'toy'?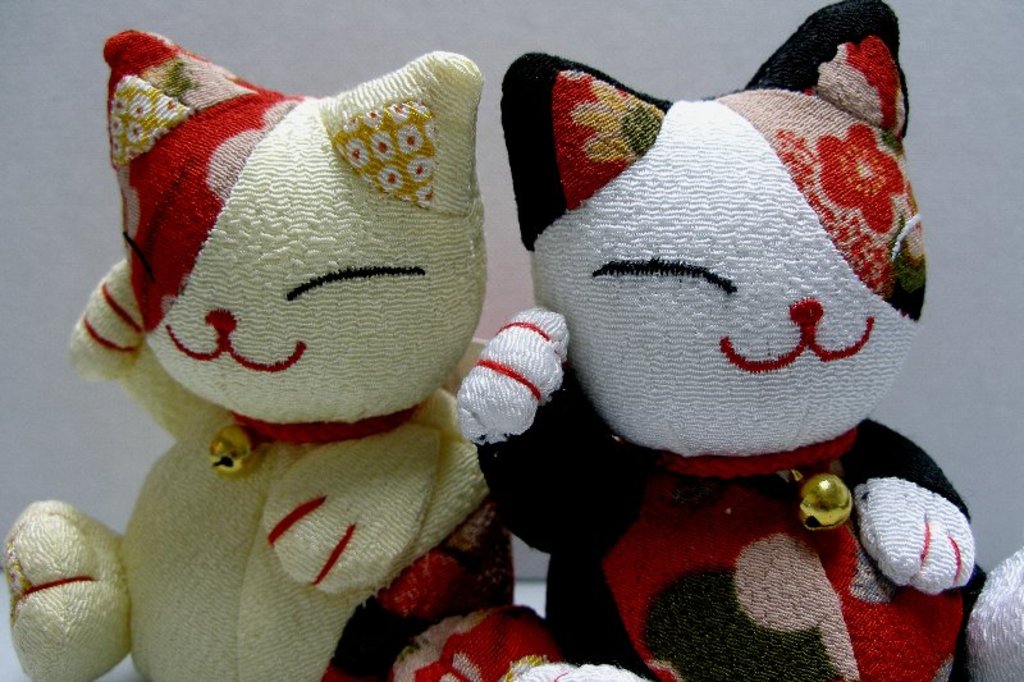
[389,3,951,681]
